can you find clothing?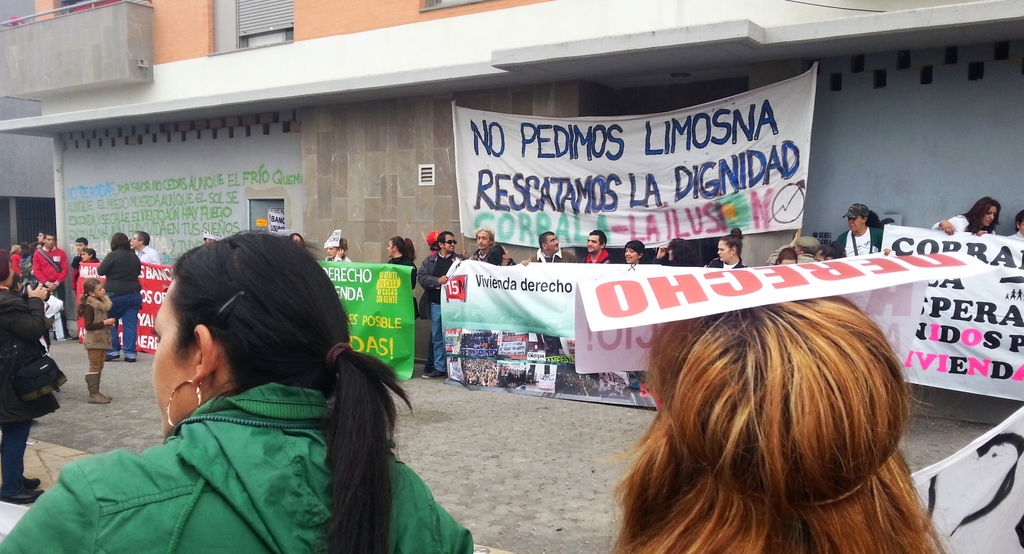
Yes, bounding box: crop(0, 384, 486, 553).
